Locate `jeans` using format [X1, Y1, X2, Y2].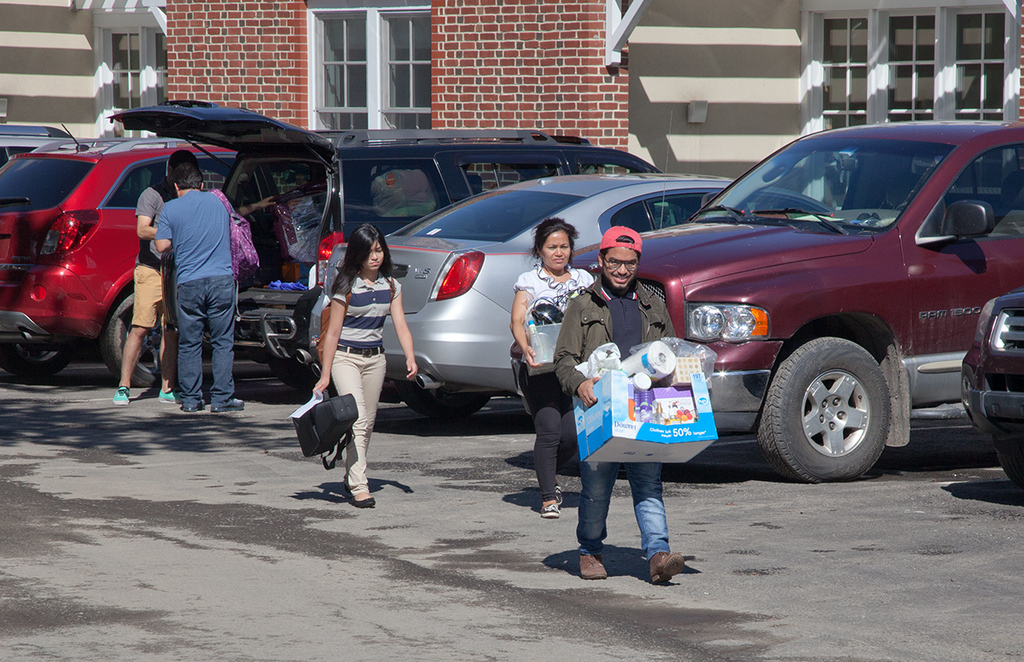
[178, 276, 237, 404].
